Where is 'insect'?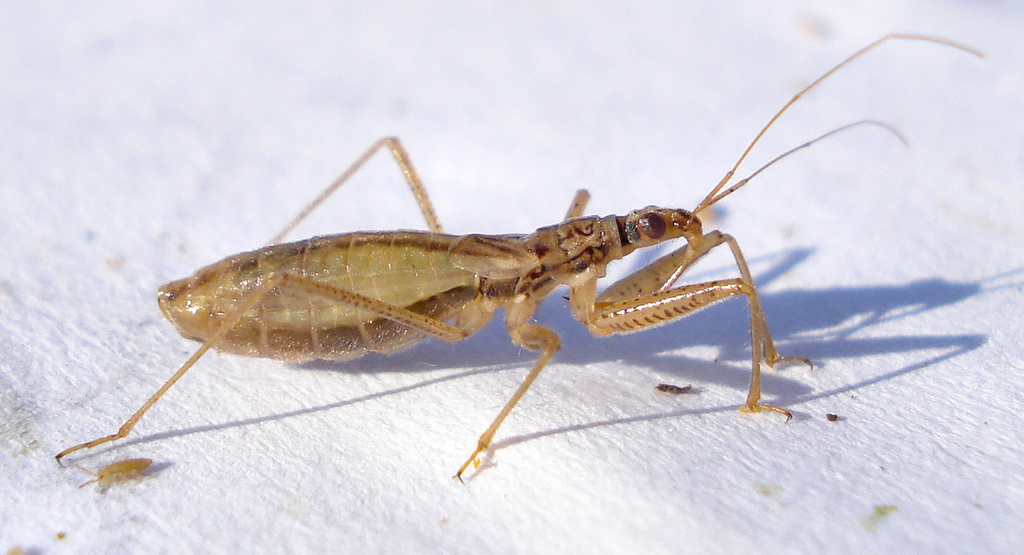
655 378 700 395.
